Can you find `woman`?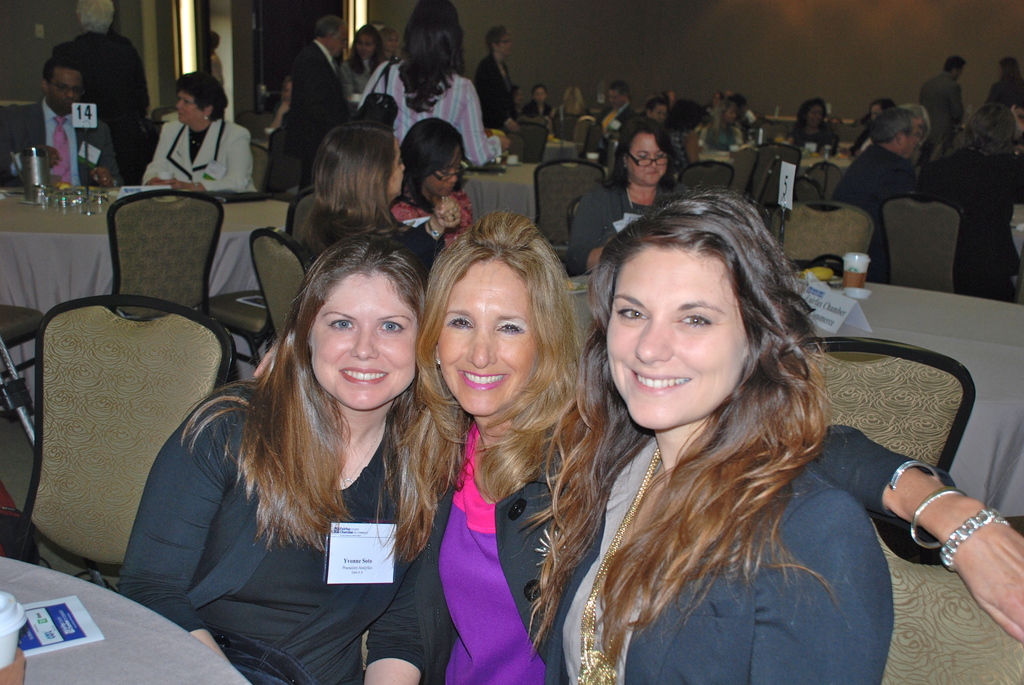
Yes, bounding box: 473/22/527/141.
